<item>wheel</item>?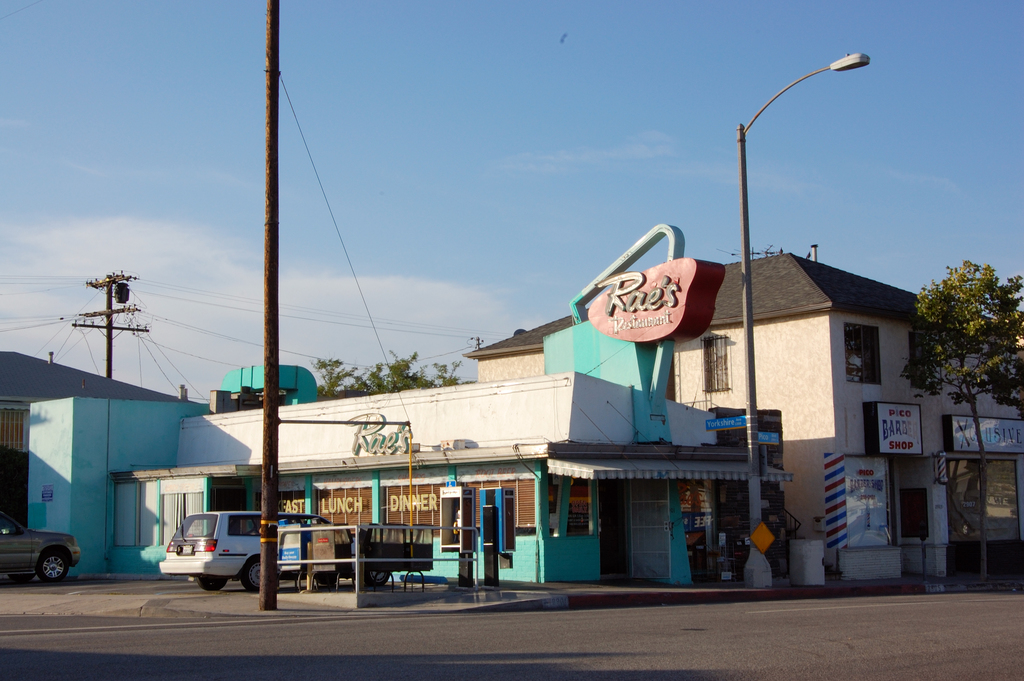
<bbox>365, 570, 391, 582</bbox>
